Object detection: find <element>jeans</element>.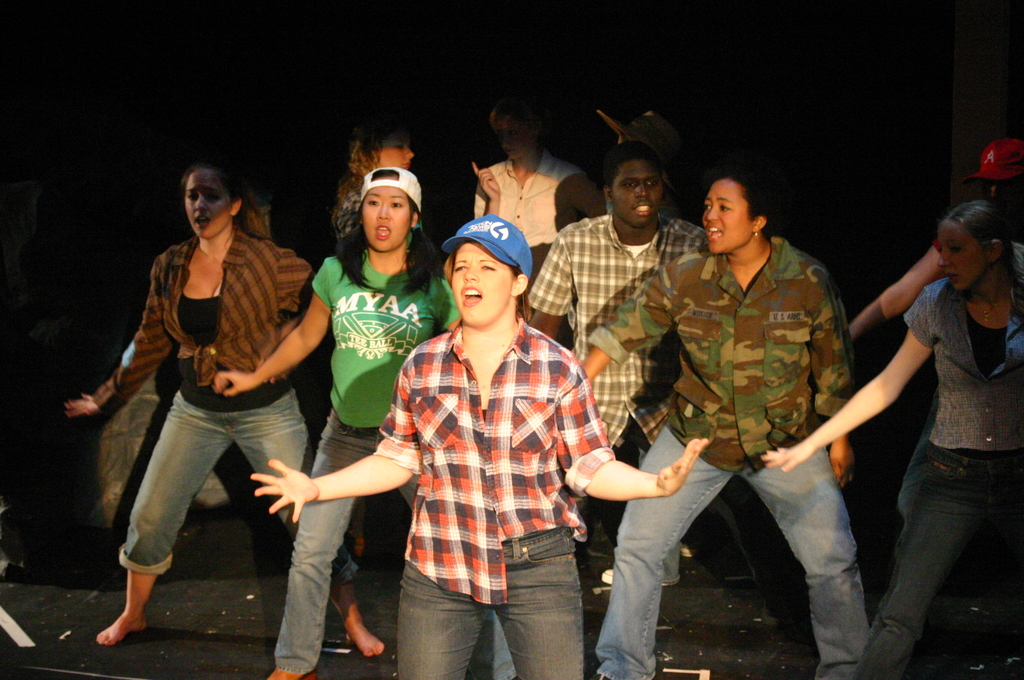
(x1=390, y1=551, x2=594, y2=674).
